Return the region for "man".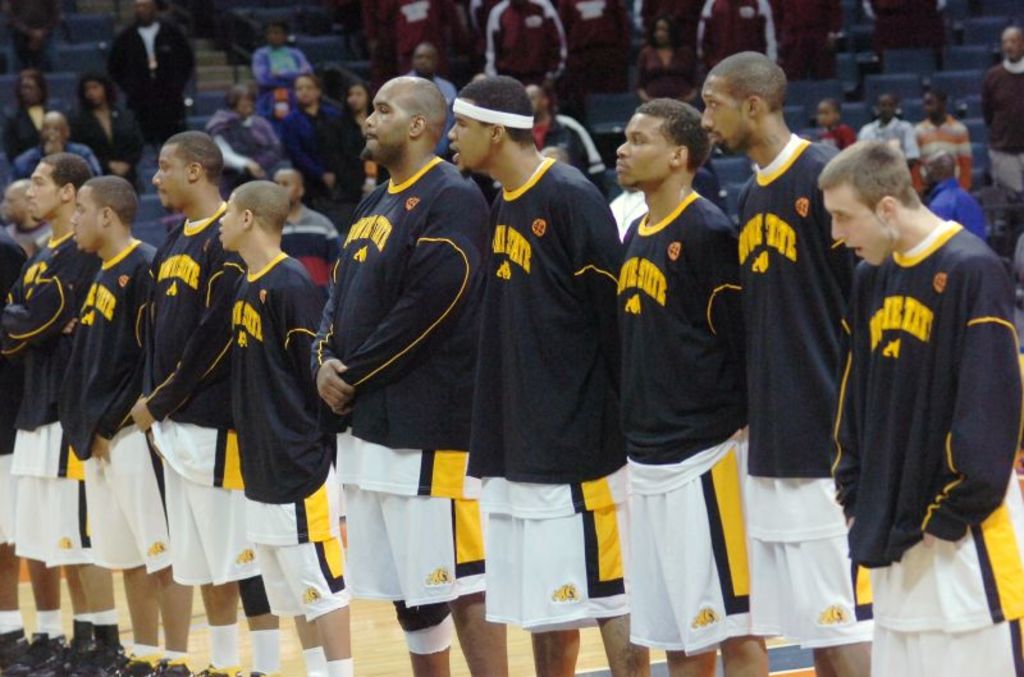
[x1=975, y1=20, x2=1023, y2=203].
